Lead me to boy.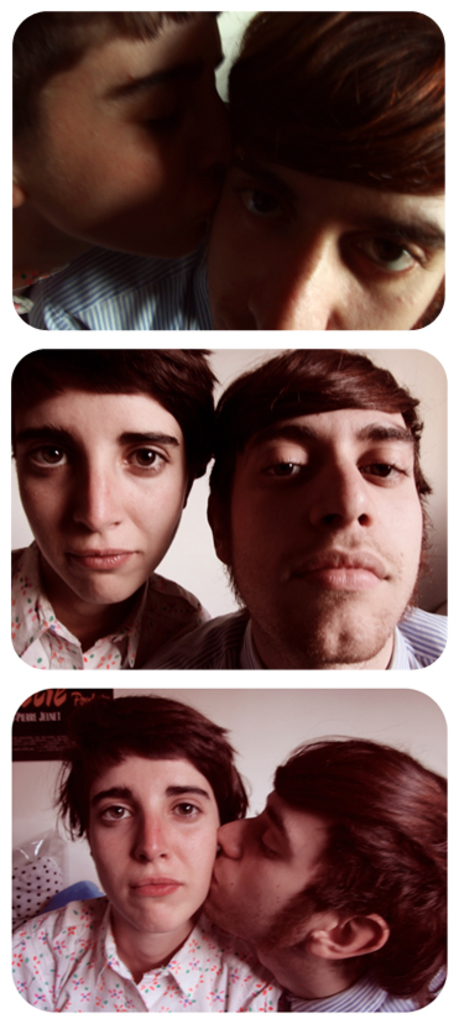
Lead to bbox(12, 10, 230, 326).
